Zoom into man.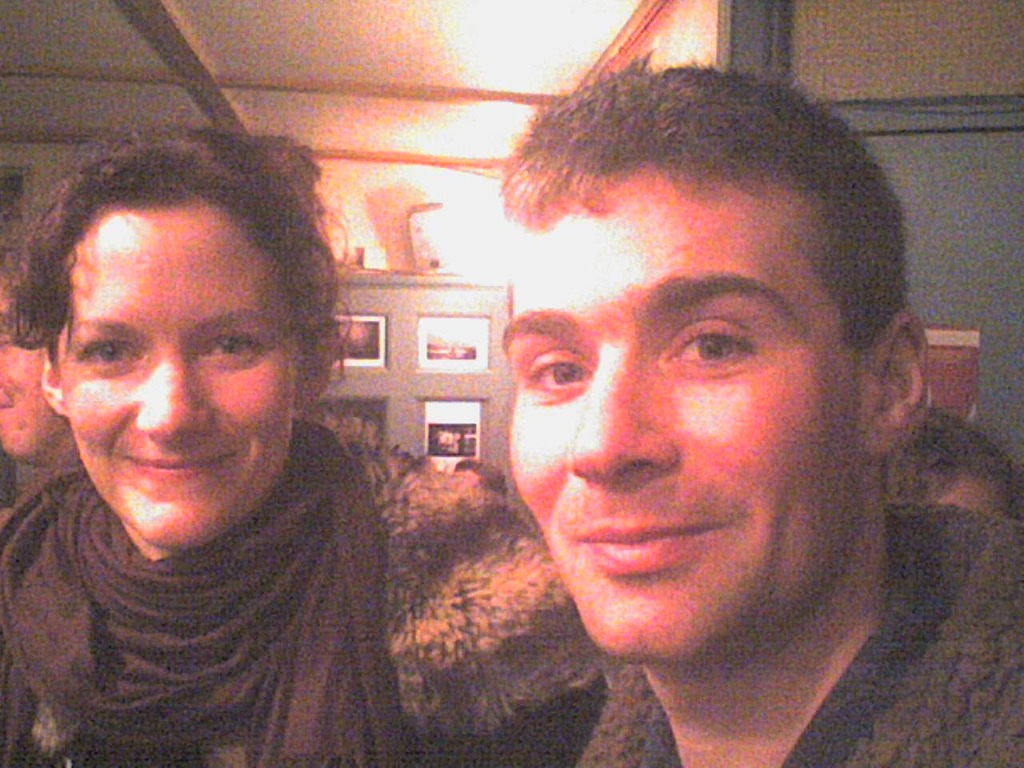
Zoom target: Rect(317, 66, 988, 753).
